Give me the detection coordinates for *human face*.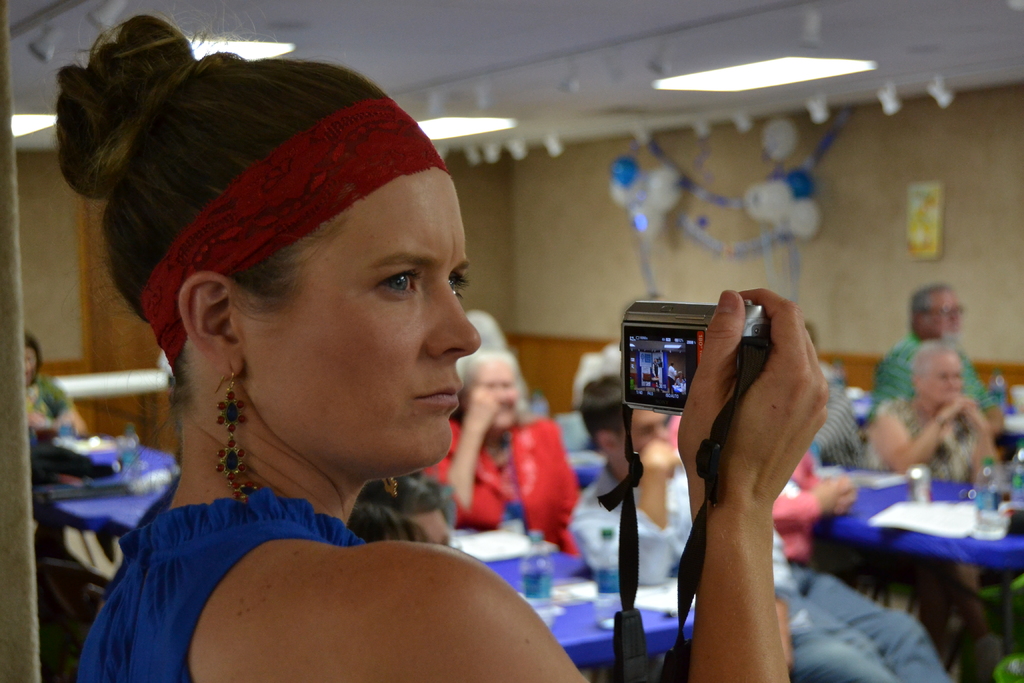
rect(920, 275, 972, 339).
